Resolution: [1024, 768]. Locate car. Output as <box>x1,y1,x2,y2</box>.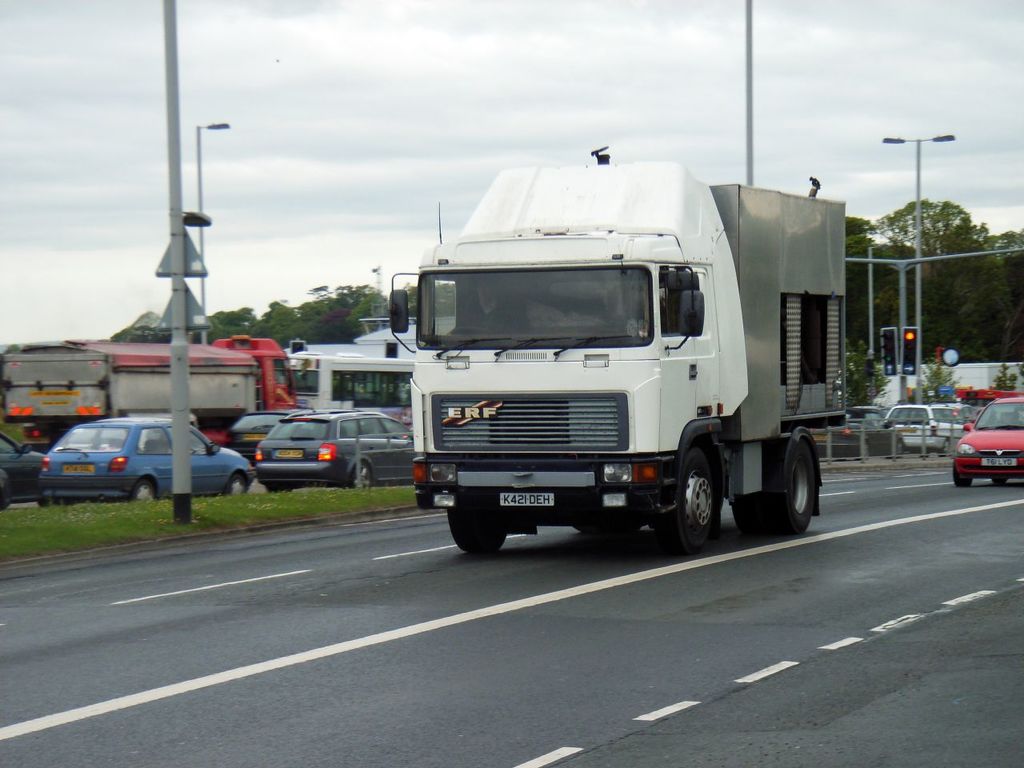
<box>223,410,306,462</box>.
